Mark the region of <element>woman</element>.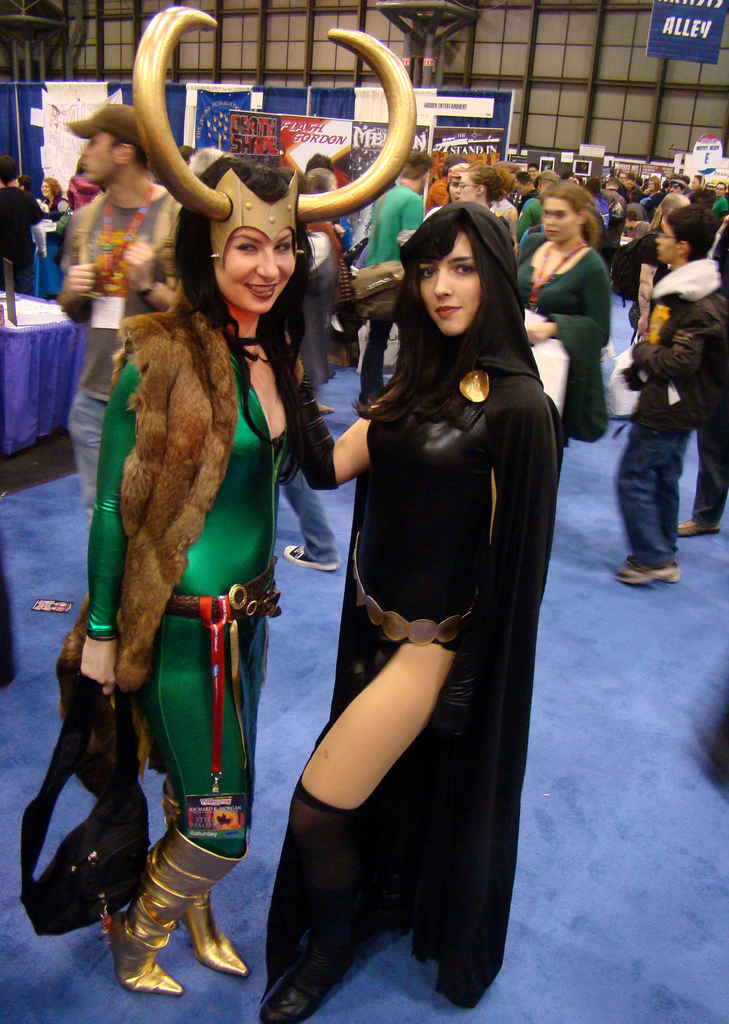
Region: 257 194 575 1023.
